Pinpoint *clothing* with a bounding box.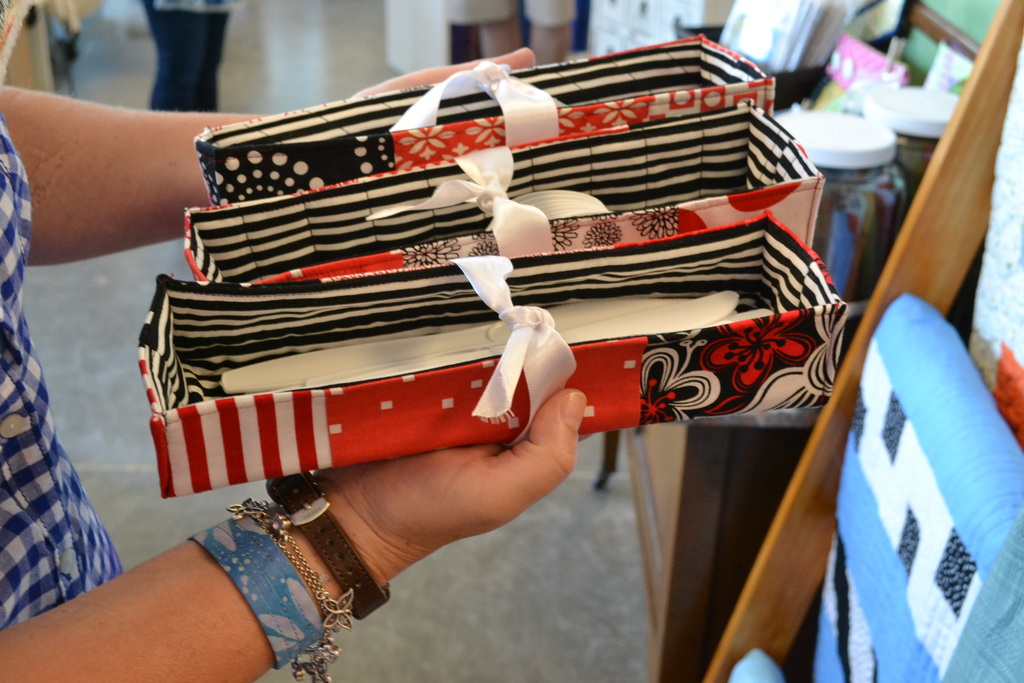
(143, 0, 238, 140).
